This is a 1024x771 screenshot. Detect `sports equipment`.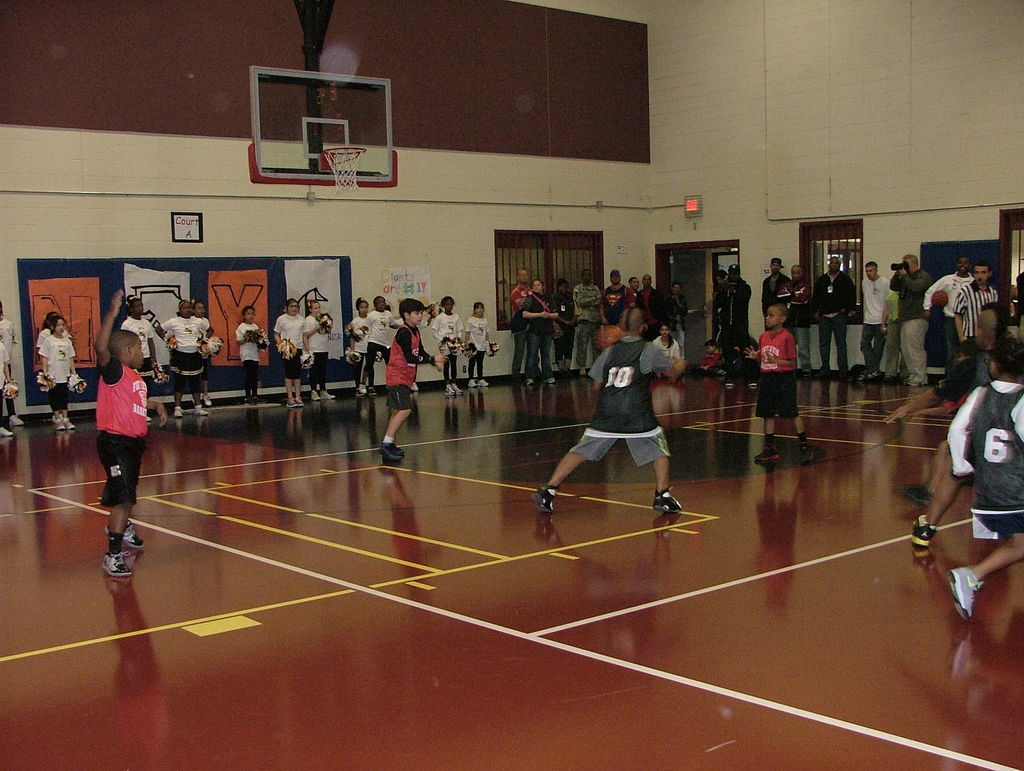
318,143,362,196.
